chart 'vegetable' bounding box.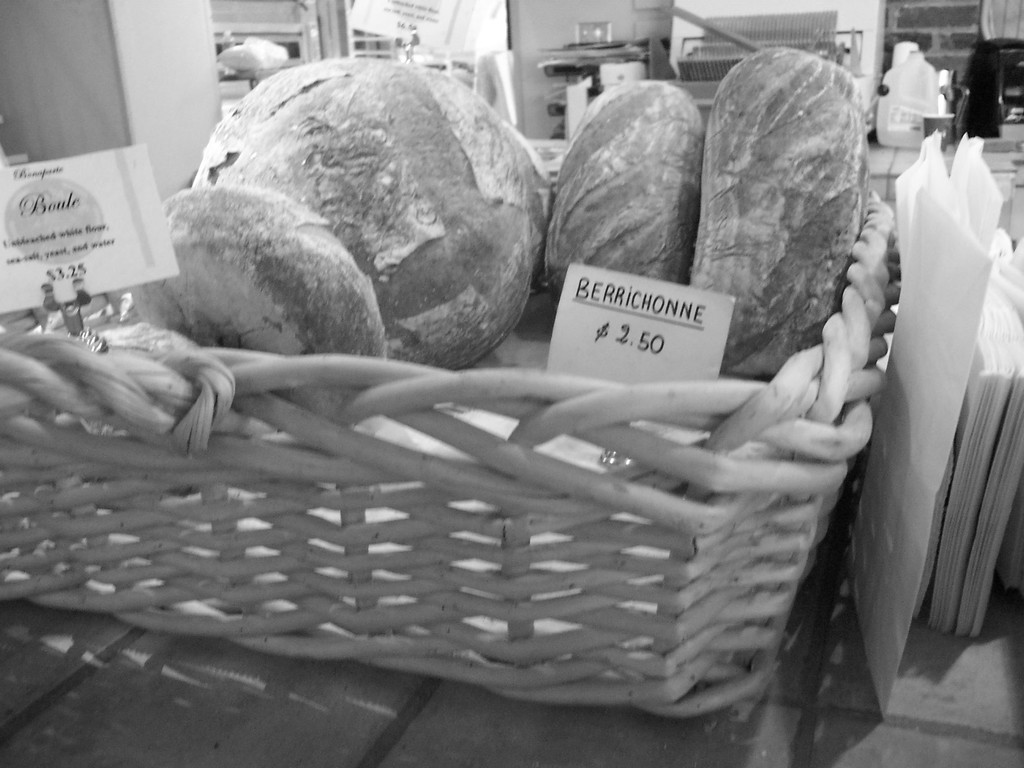
Charted: [544, 76, 703, 301].
